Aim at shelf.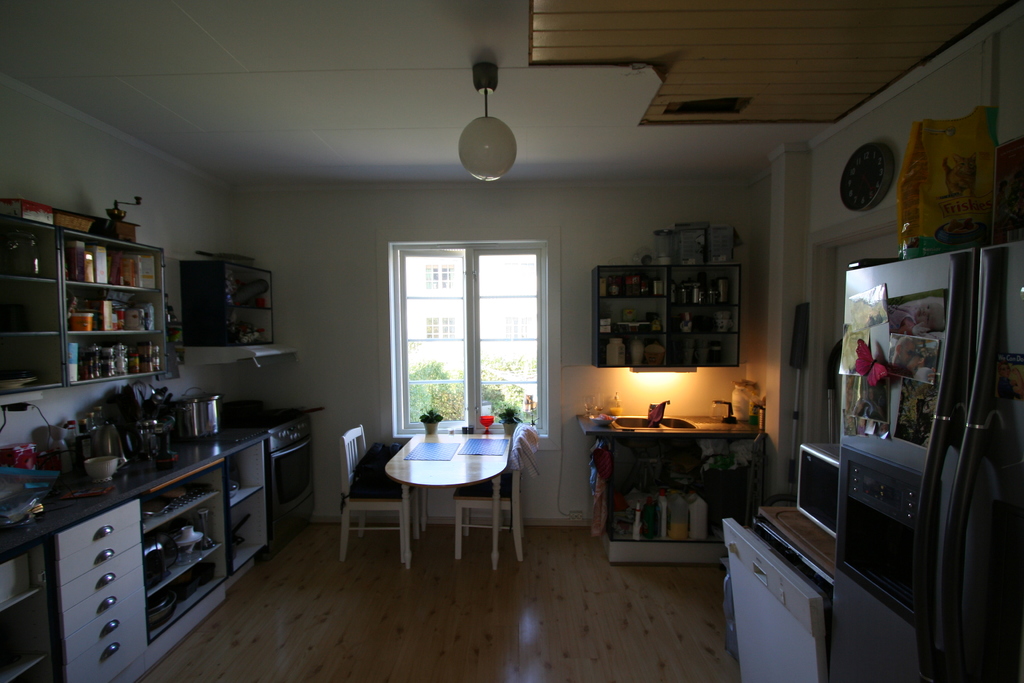
Aimed at bbox=[0, 533, 71, 682].
